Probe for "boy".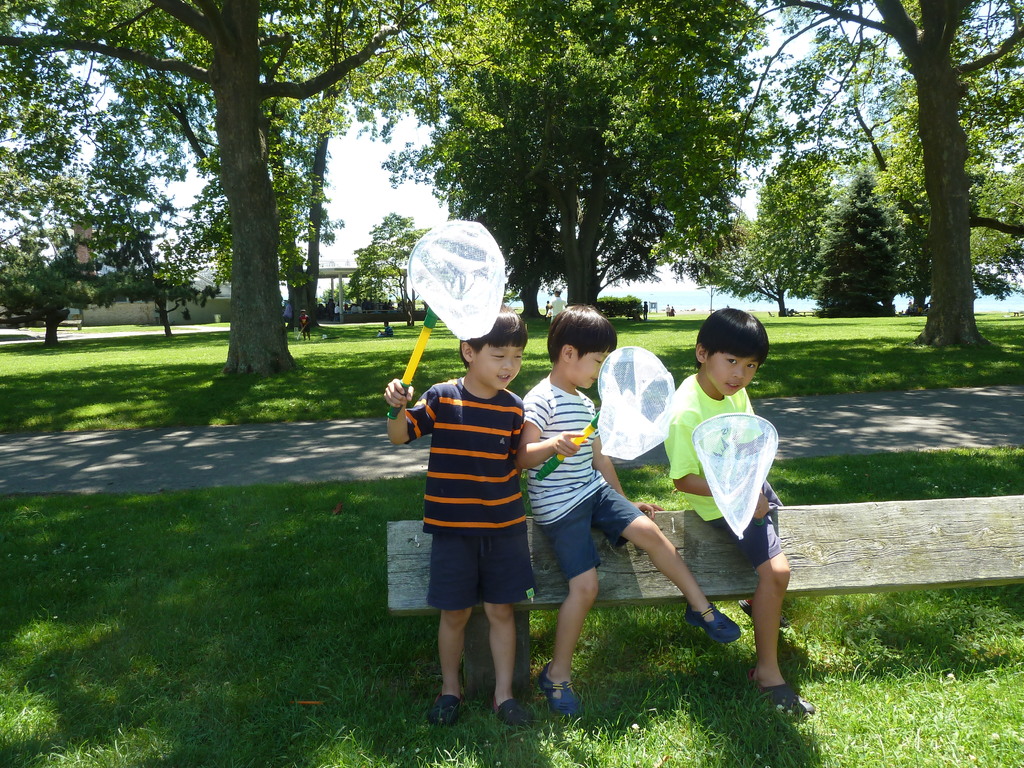
Probe result: (296,306,313,346).
